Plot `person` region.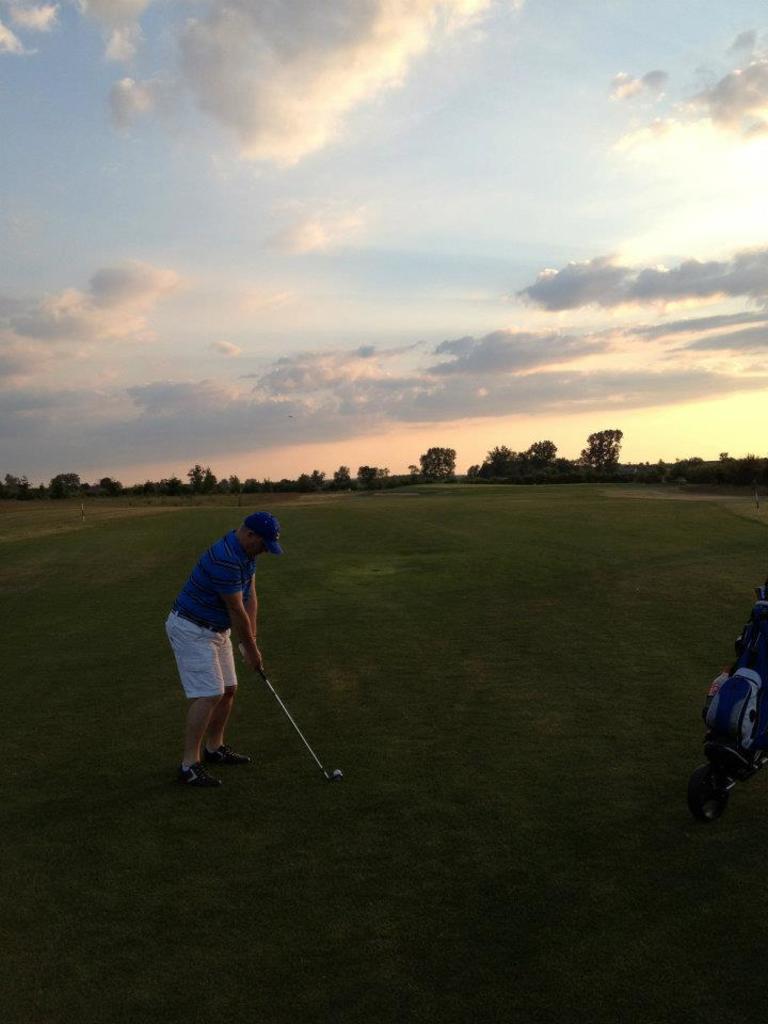
Plotted at <bbox>161, 509, 282, 786</bbox>.
